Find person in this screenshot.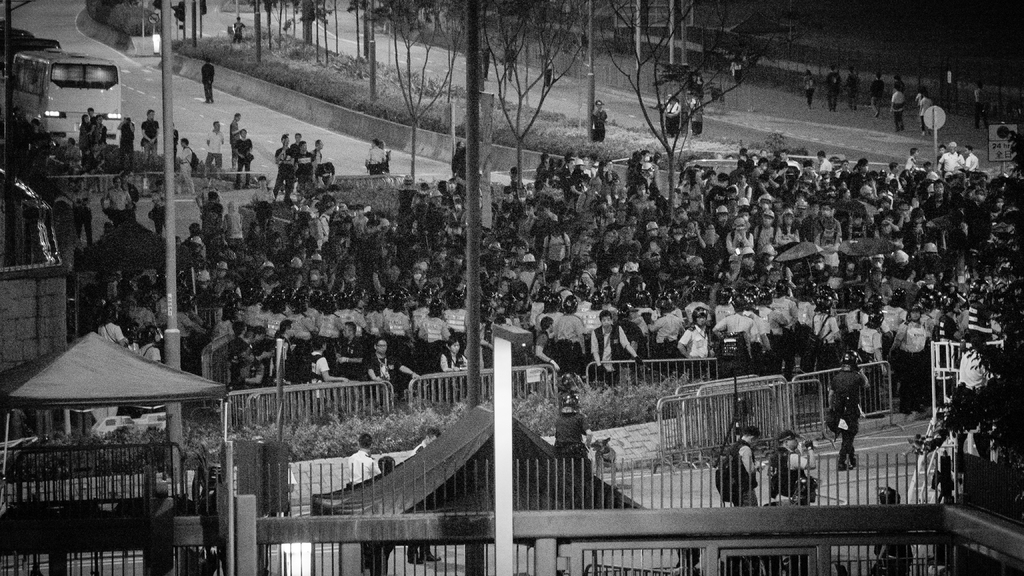
The bounding box for person is {"left": 228, "top": 116, "right": 246, "bottom": 169}.
